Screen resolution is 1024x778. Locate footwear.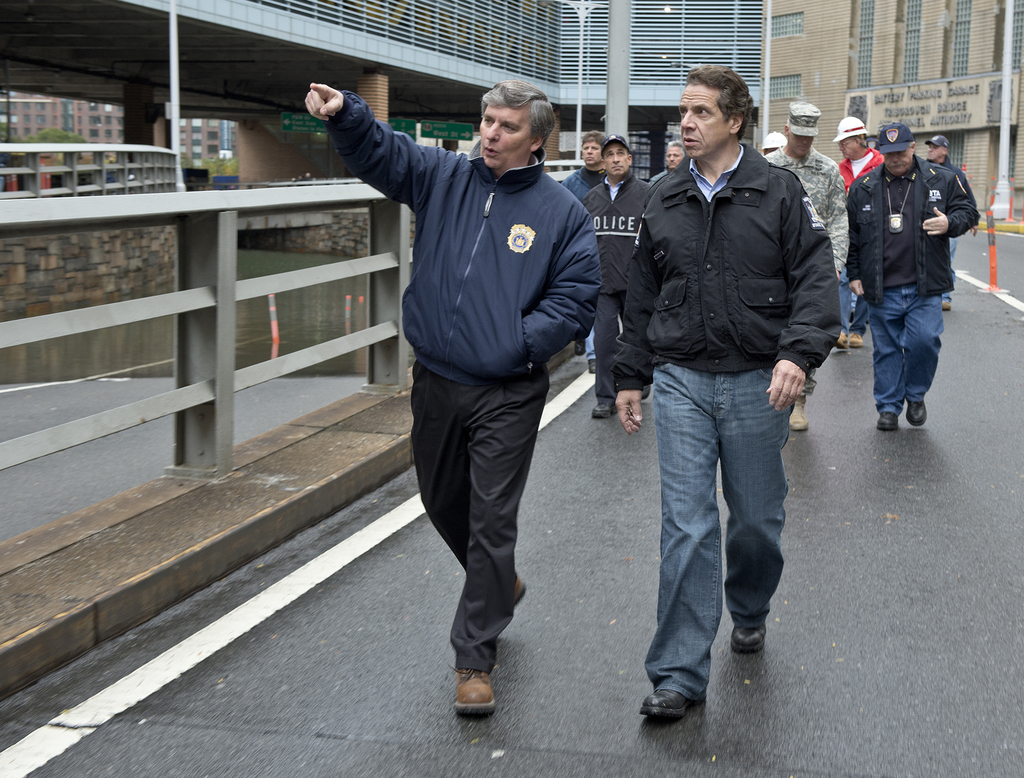
<region>641, 385, 652, 403</region>.
